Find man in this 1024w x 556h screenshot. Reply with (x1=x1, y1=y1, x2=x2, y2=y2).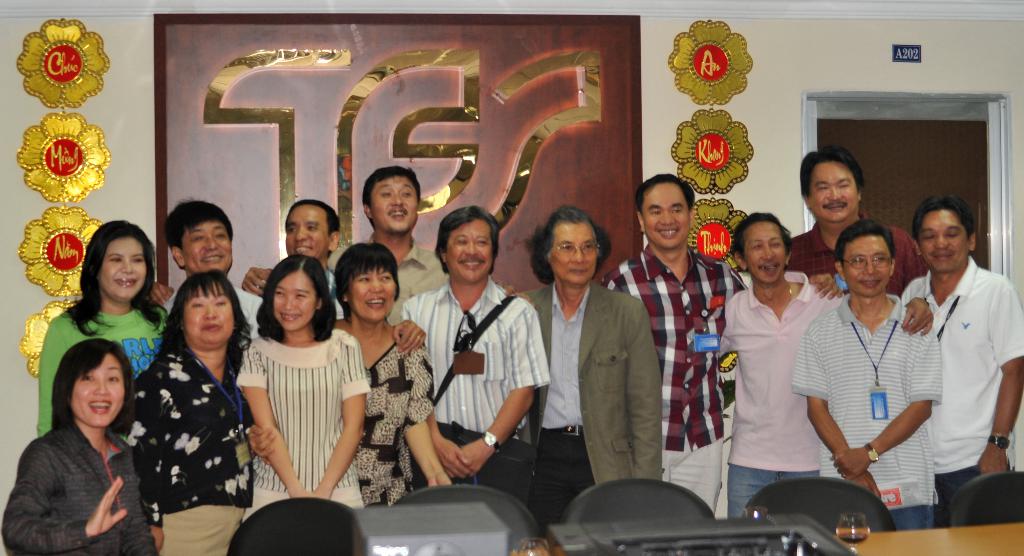
(x1=788, y1=150, x2=927, y2=293).
